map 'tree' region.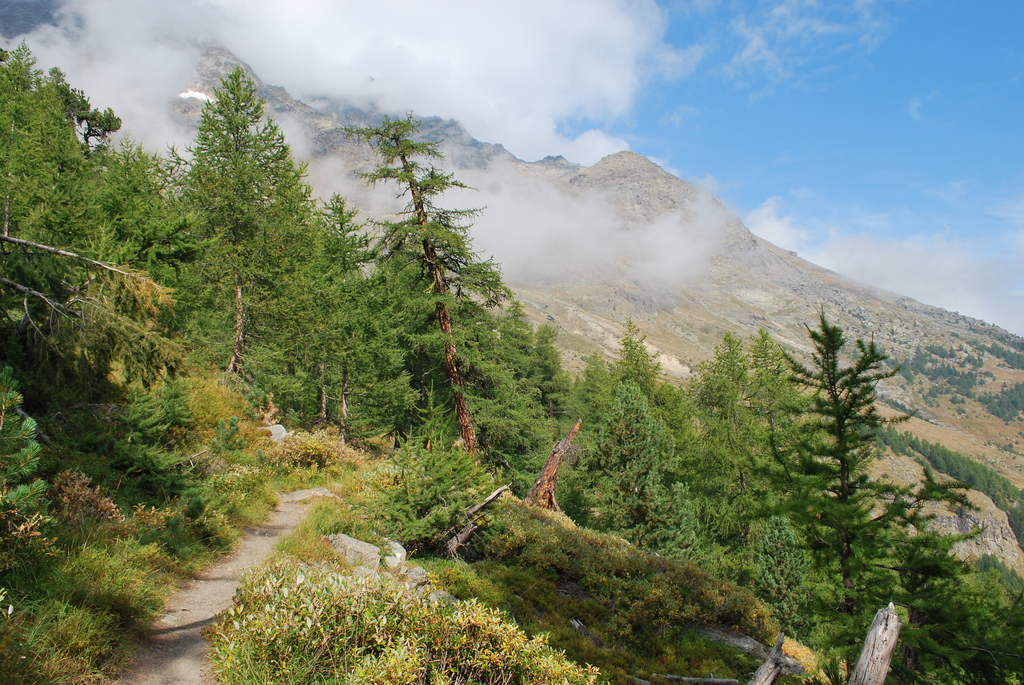
Mapped to <box>175,70,324,386</box>.
